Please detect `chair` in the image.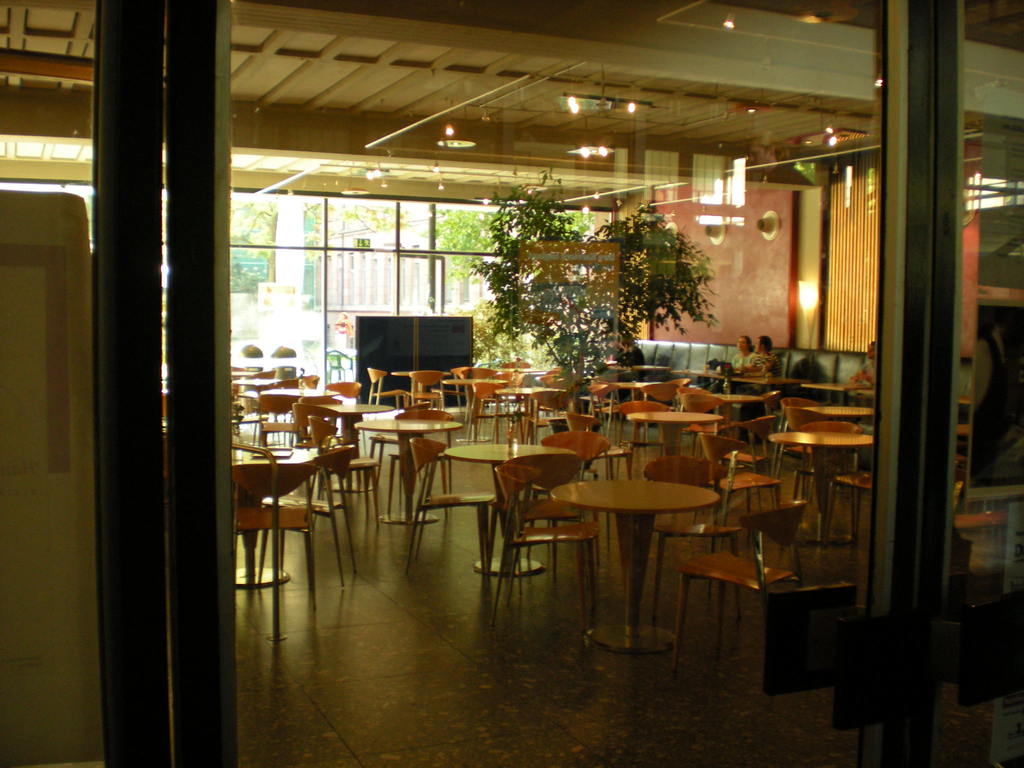
pyautogui.locateOnScreen(780, 397, 824, 413).
